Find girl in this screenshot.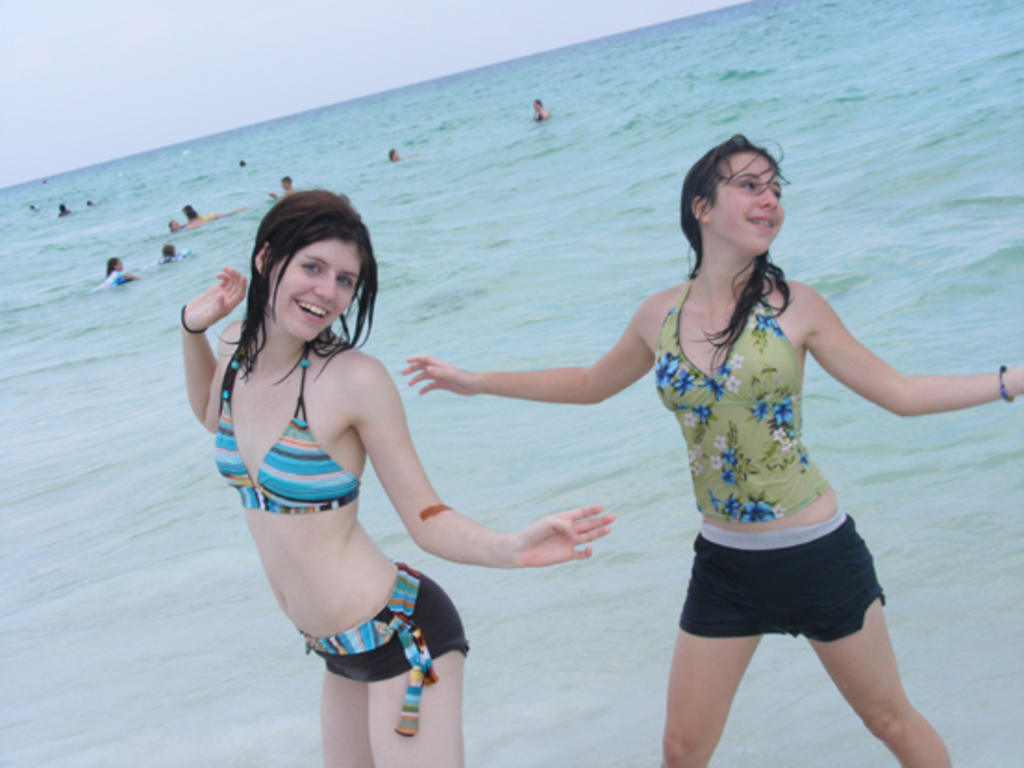
The bounding box for girl is <bbox>394, 139, 1022, 766</bbox>.
